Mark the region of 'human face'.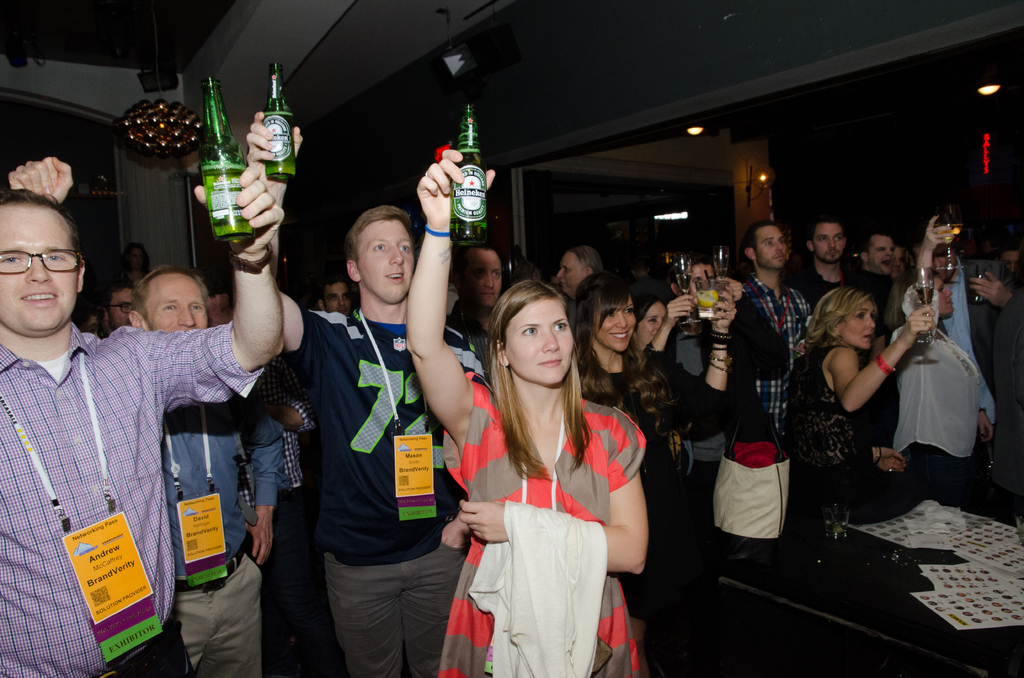
Region: crop(637, 301, 668, 347).
